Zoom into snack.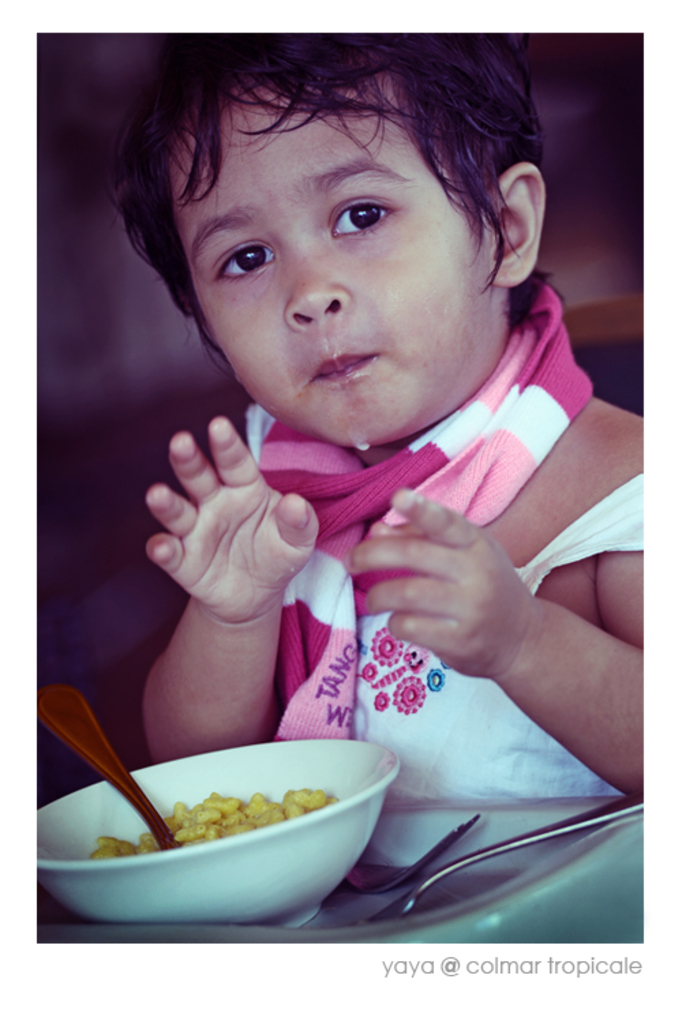
Zoom target: box(89, 794, 337, 856).
